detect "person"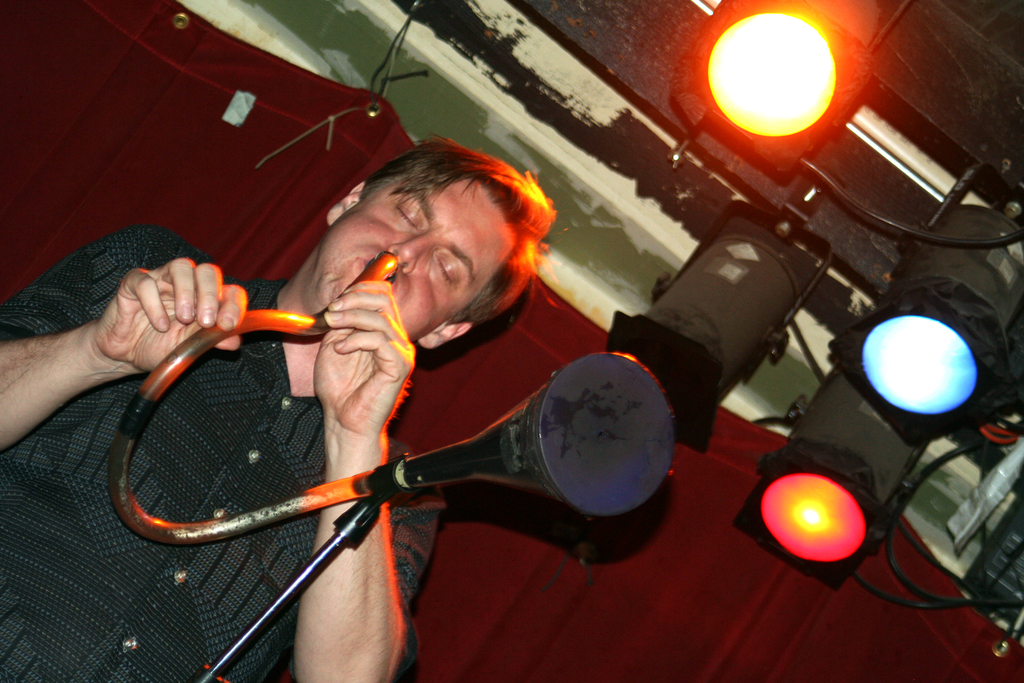
x1=0, y1=135, x2=558, y2=680
